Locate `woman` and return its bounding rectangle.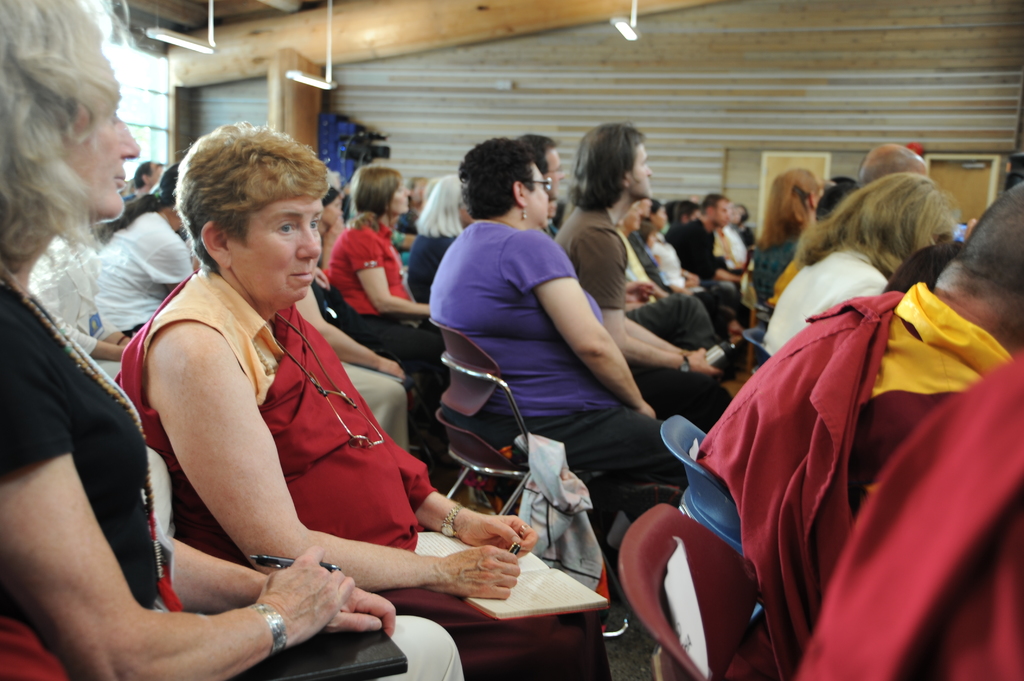
{"left": 90, "top": 157, "right": 203, "bottom": 332}.
